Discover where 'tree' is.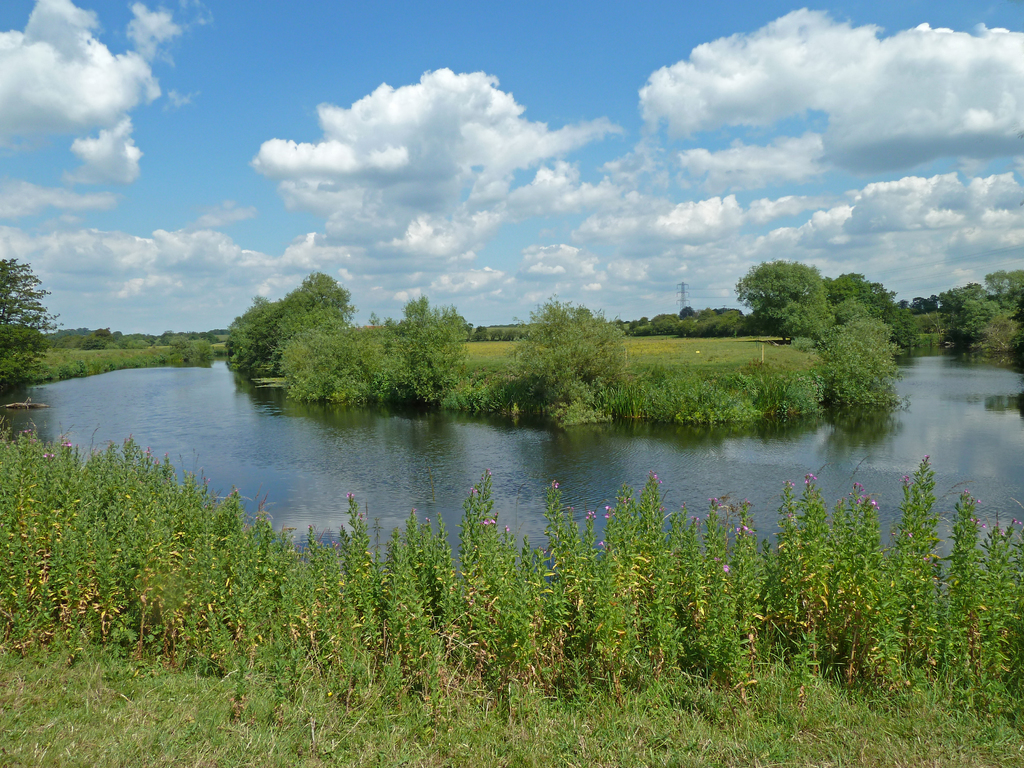
Discovered at region(284, 296, 476, 406).
